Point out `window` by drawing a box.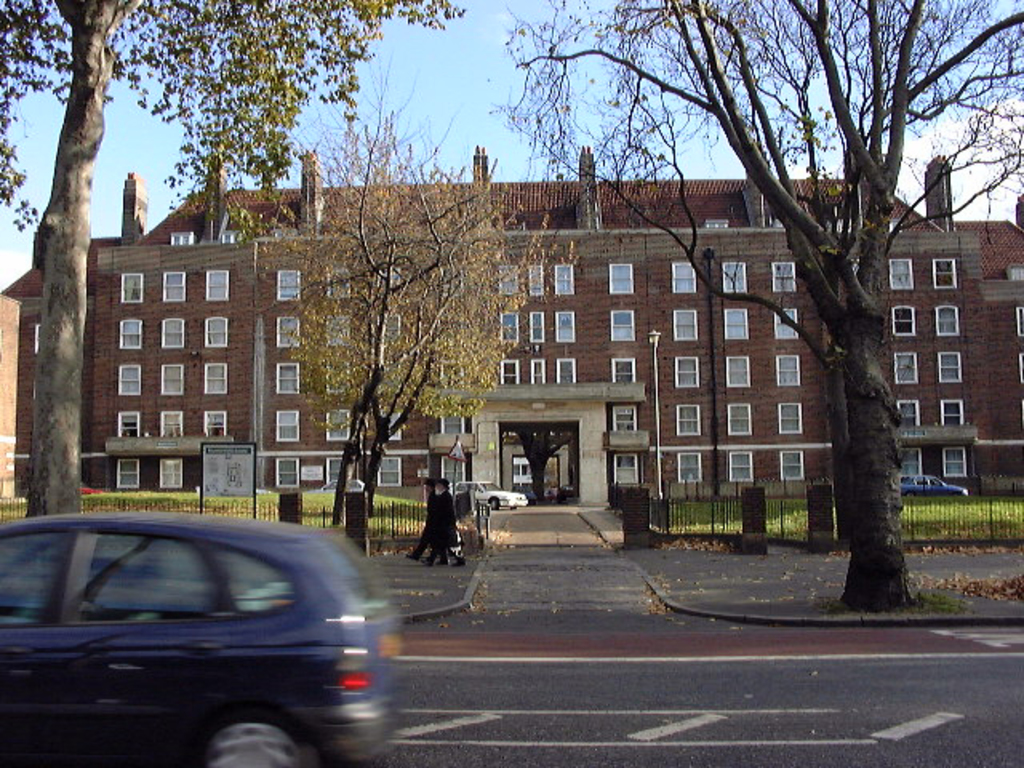
Rect(322, 406, 352, 442).
